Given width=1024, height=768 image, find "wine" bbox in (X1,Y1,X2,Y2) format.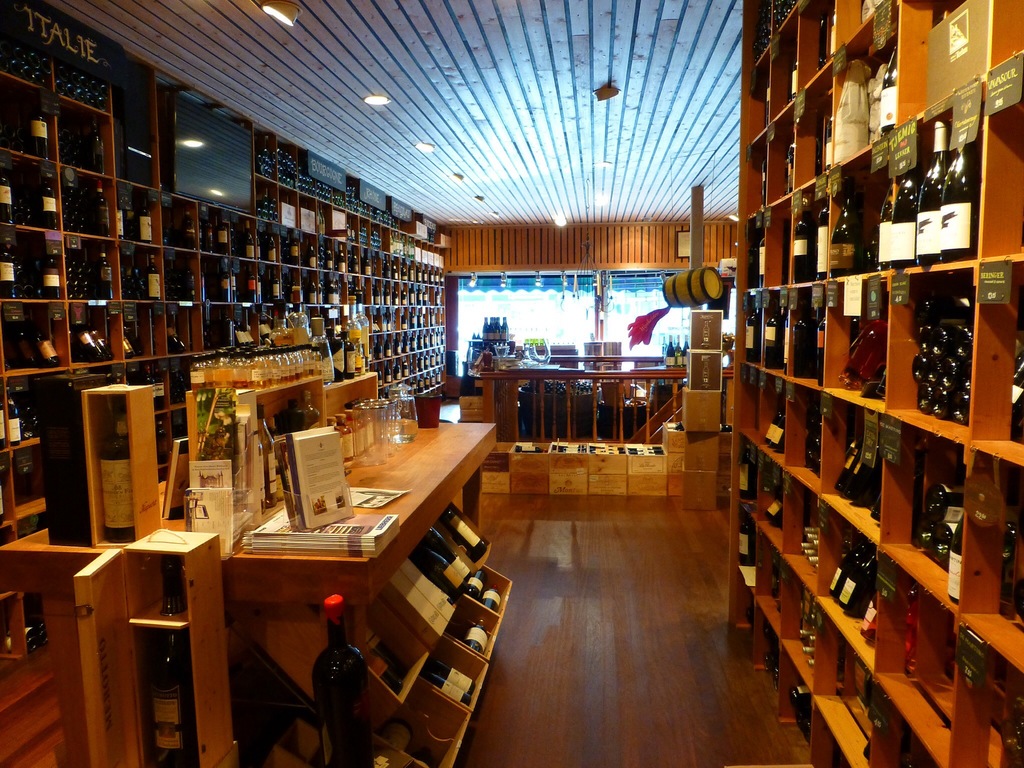
(411,552,467,602).
